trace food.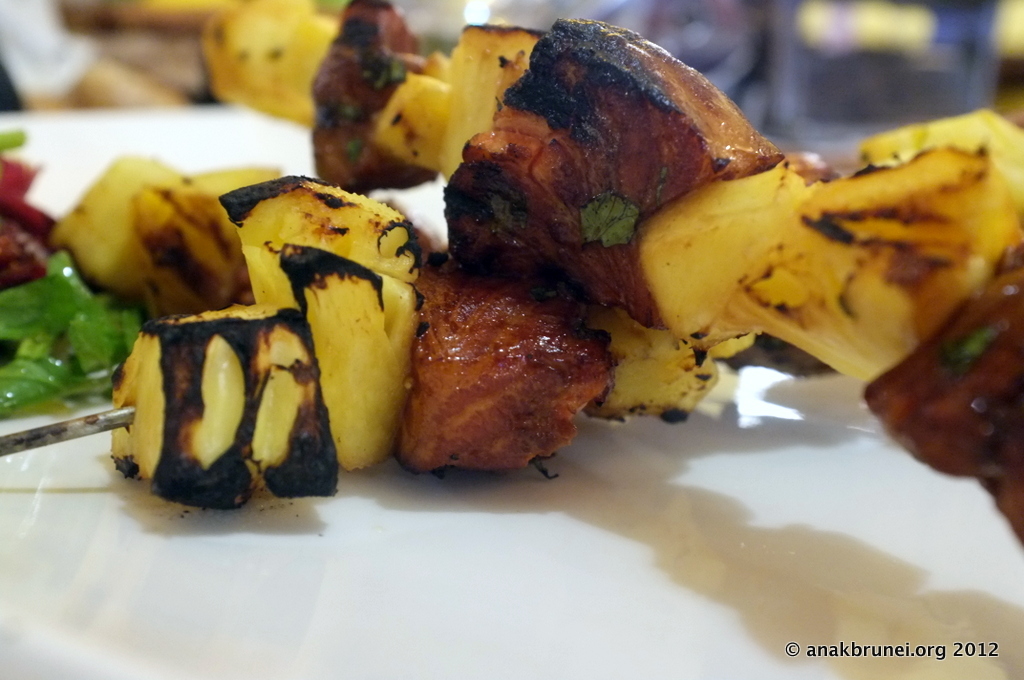
Traced to crop(0, 123, 142, 425).
